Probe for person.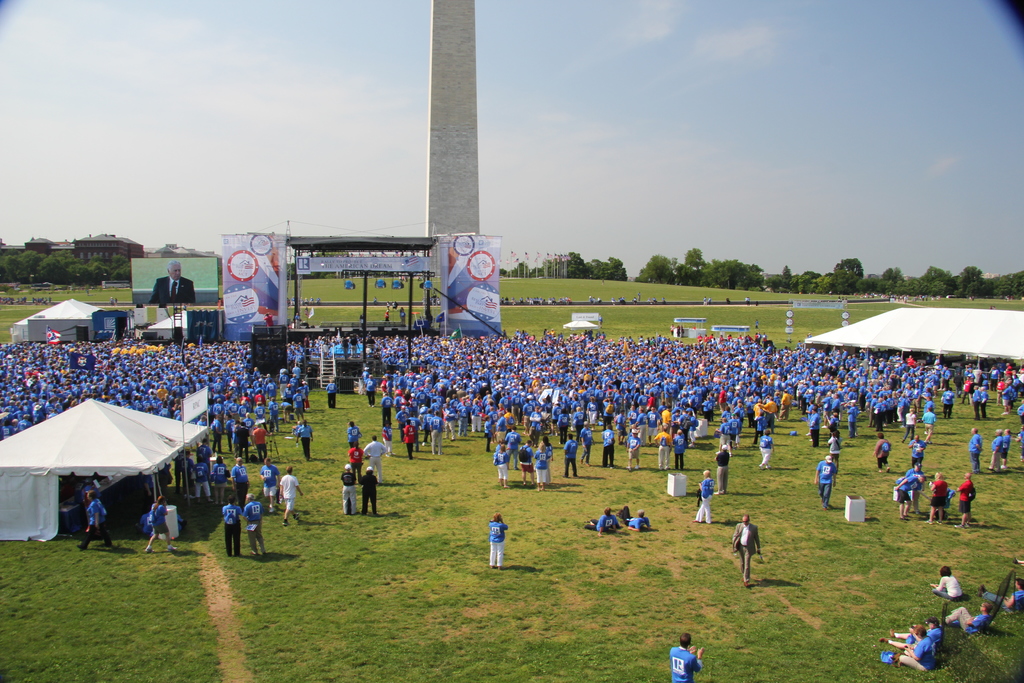
Probe result: bbox=[515, 439, 539, 478].
